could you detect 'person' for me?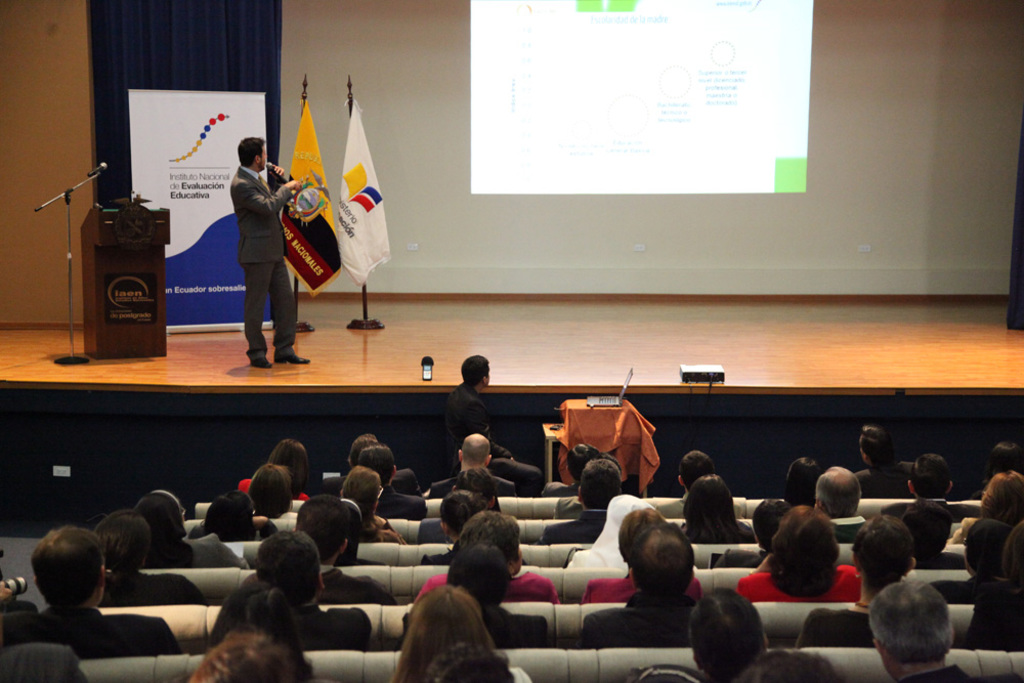
Detection result: <region>193, 526, 384, 651</region>.
